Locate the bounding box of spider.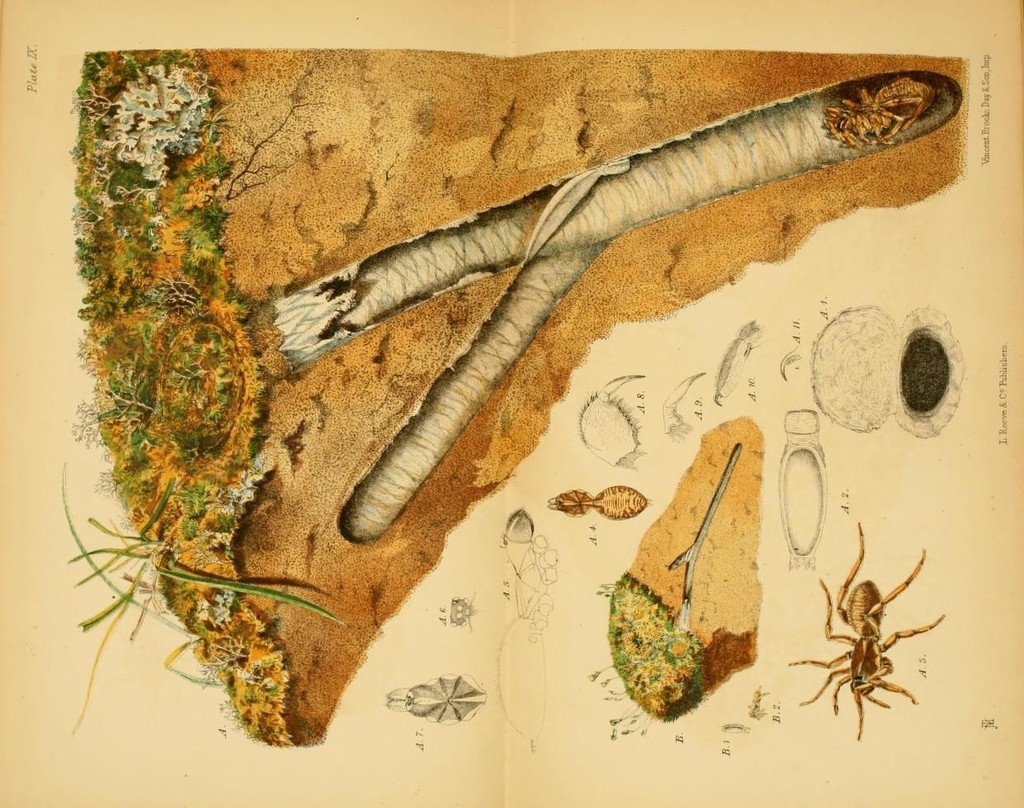
Bounding box: <region>787, 518, 947, 747</region>.
